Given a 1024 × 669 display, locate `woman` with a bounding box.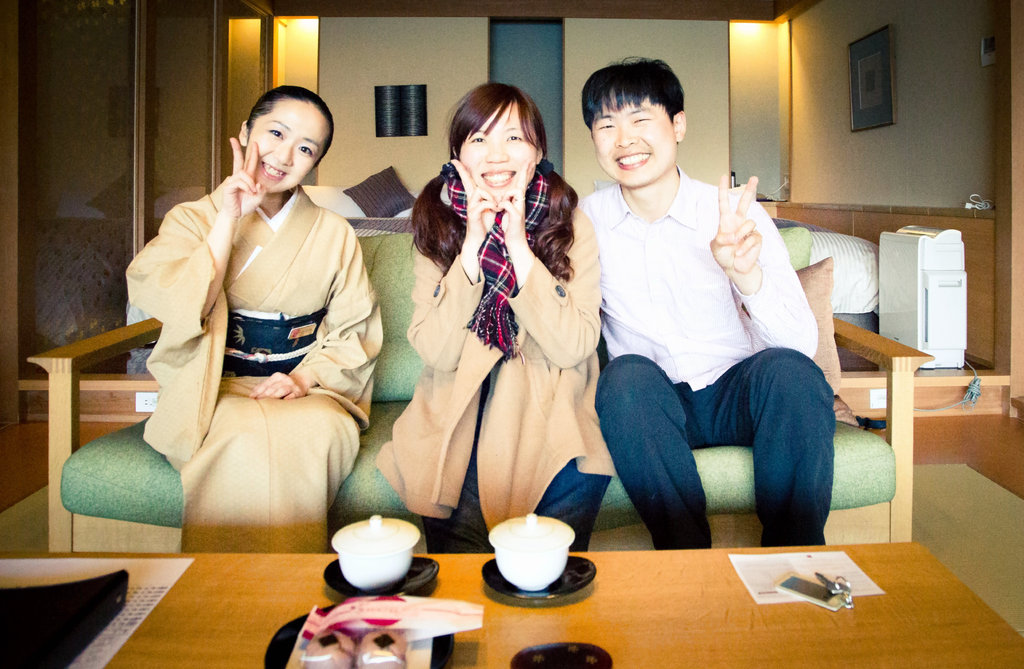
Located: bbox=(387, 69, 602, 567).
